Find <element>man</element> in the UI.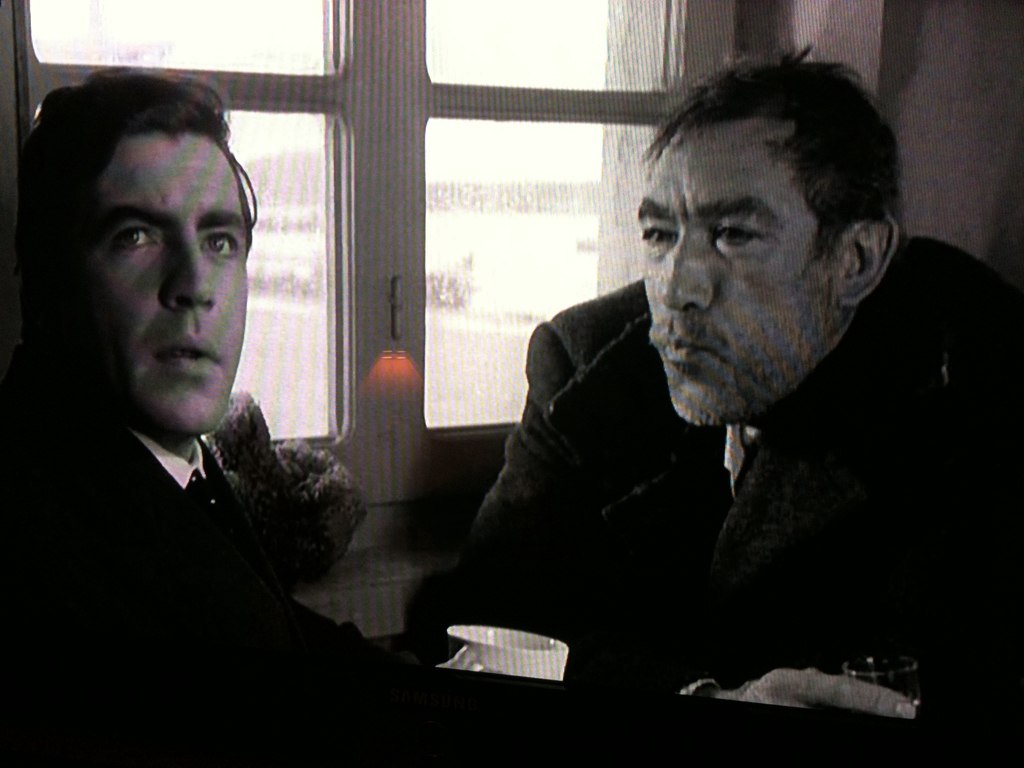
UI element at Rect(0, 94, 351, 689).
